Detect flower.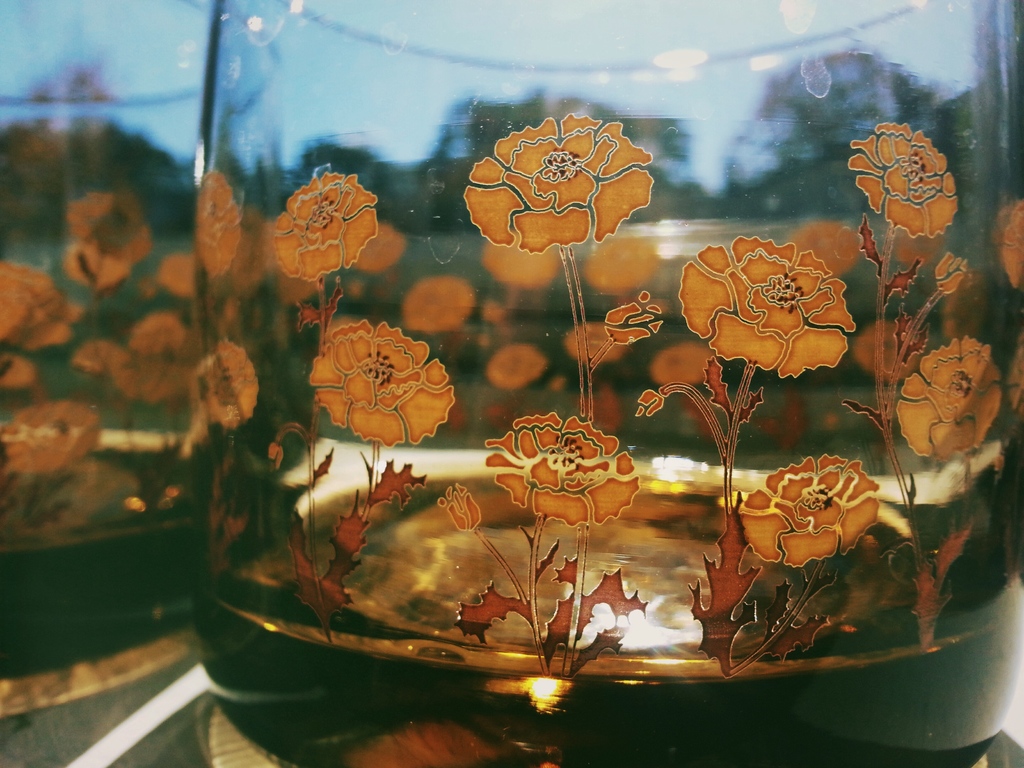
Detected at left=191, top=171, right=246, bottom=275.
